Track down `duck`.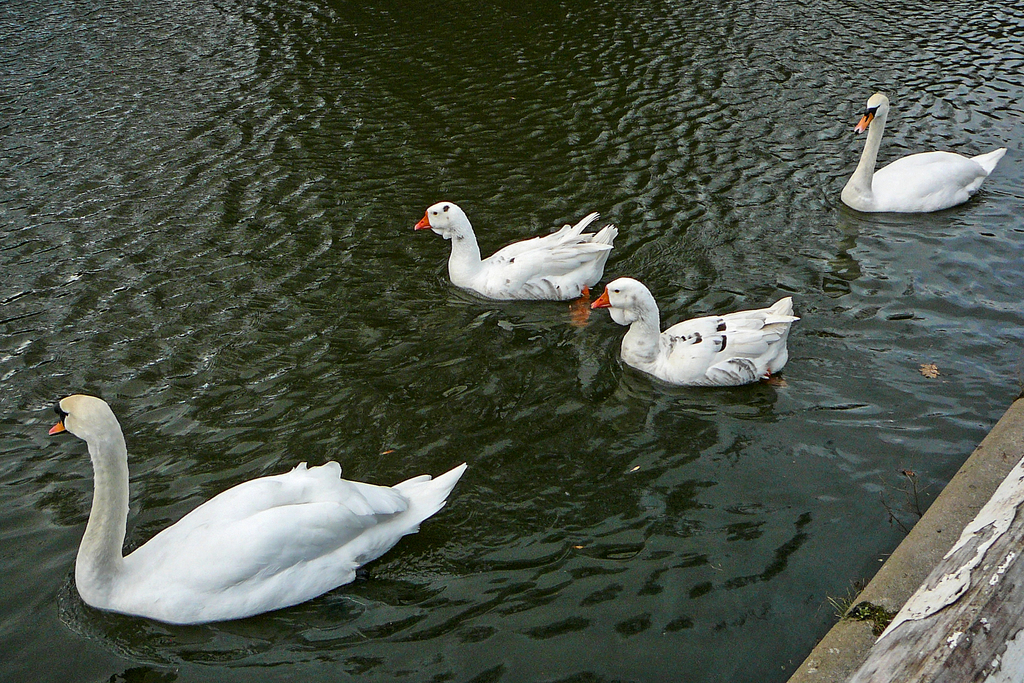
Tracked to 404,195,621,293.
